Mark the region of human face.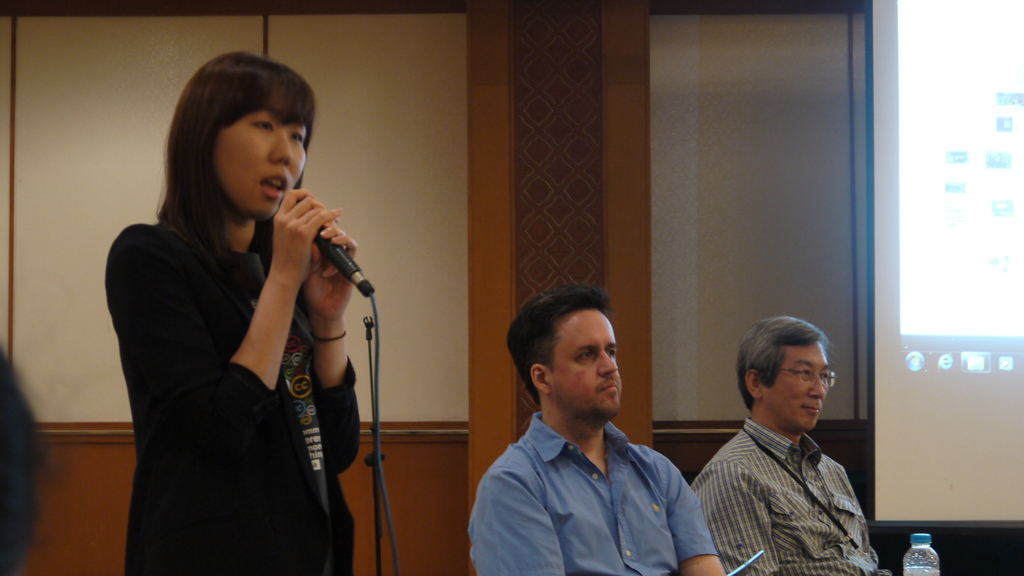
Region: <box>207,81,307,222</box>.
